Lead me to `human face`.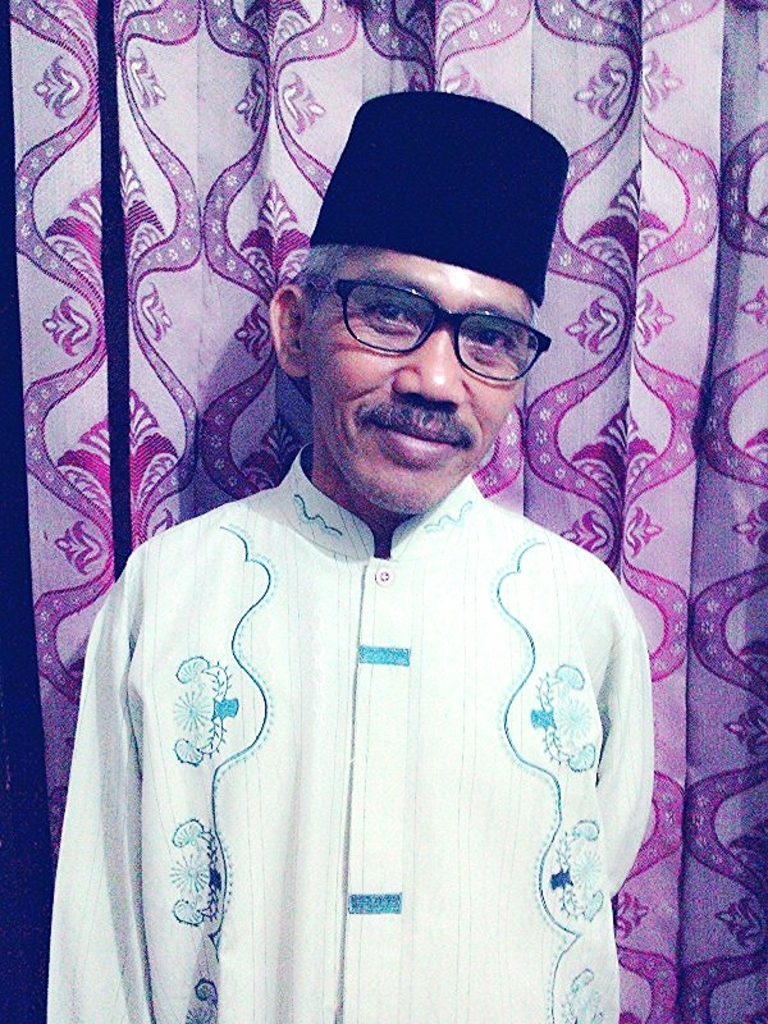
Lead to bbox(302, 228, 530, 508).
